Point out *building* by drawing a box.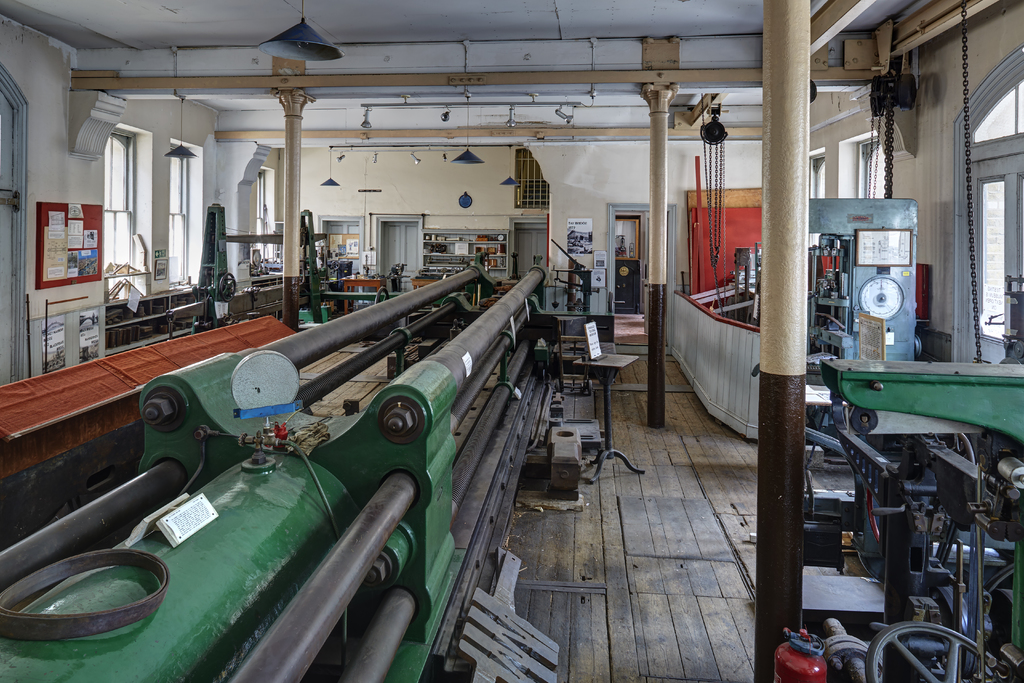
select_region(0, 0, 1023, 682).
